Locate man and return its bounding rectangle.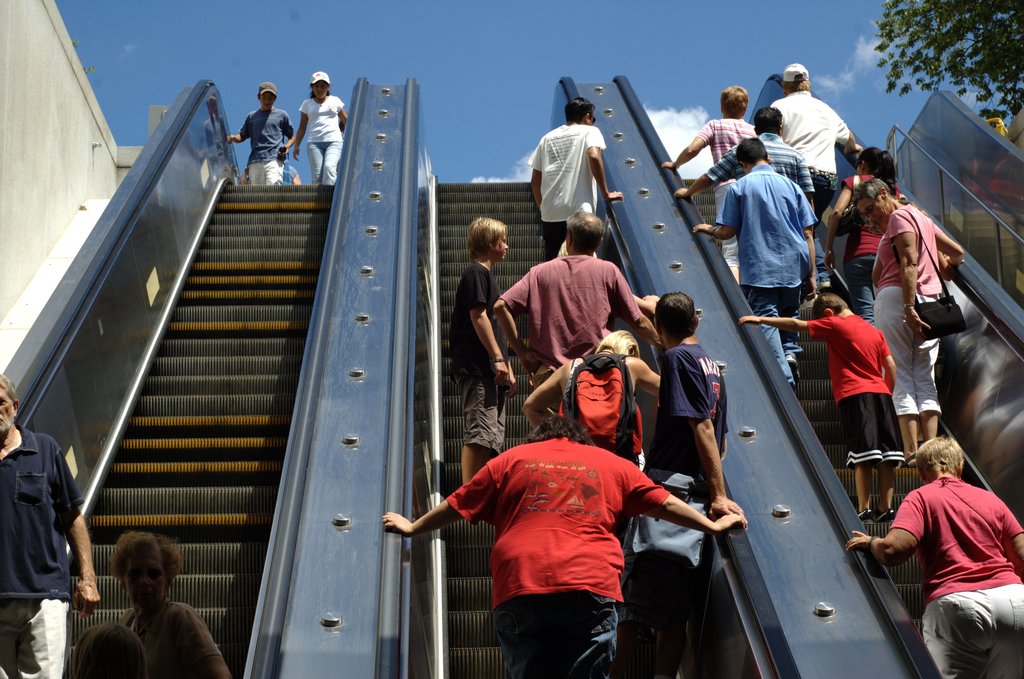
<box>628,293,733,621</box>.
